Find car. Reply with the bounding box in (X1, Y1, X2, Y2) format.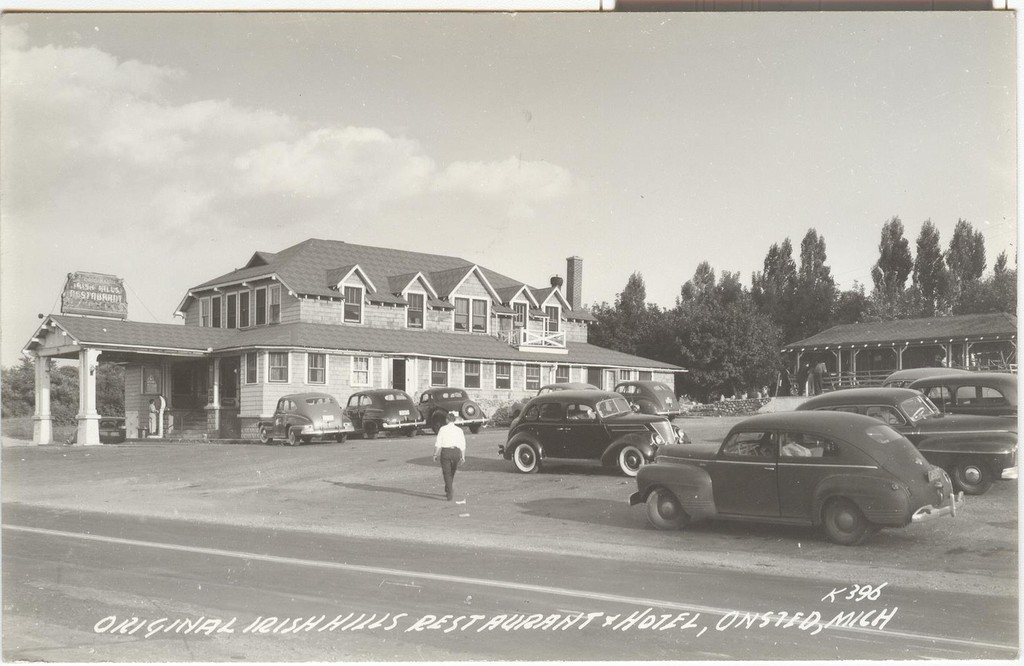
(343, 386, 426, 435).
